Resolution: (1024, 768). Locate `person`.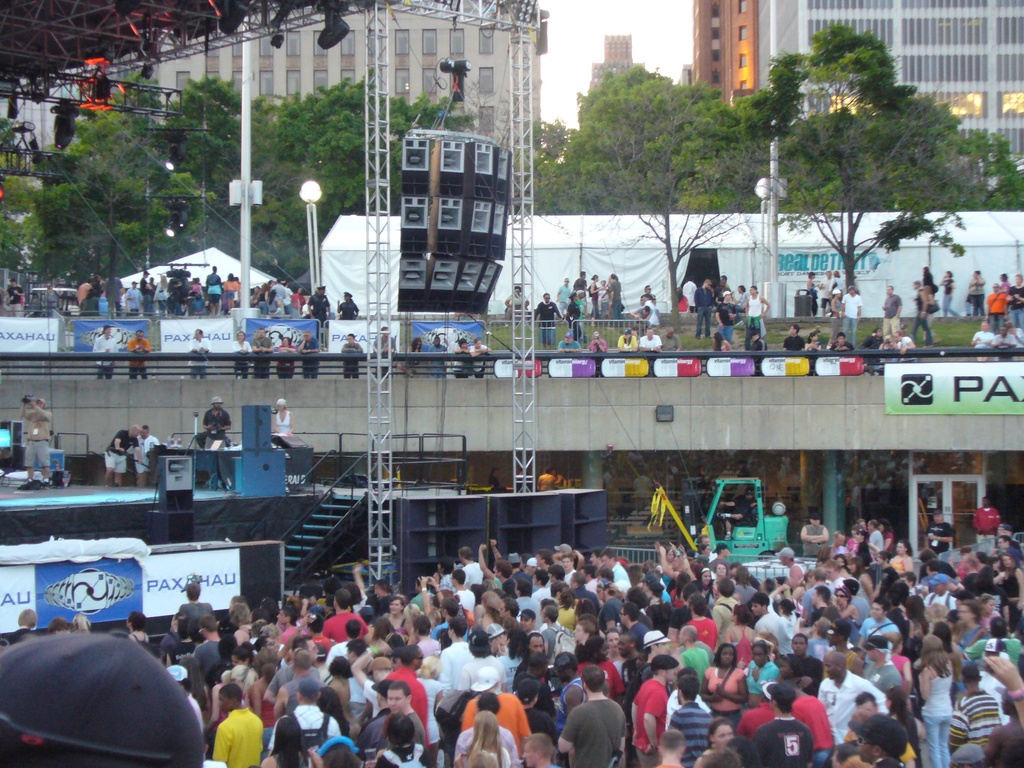
bbox(590, 276, 600, 311).
